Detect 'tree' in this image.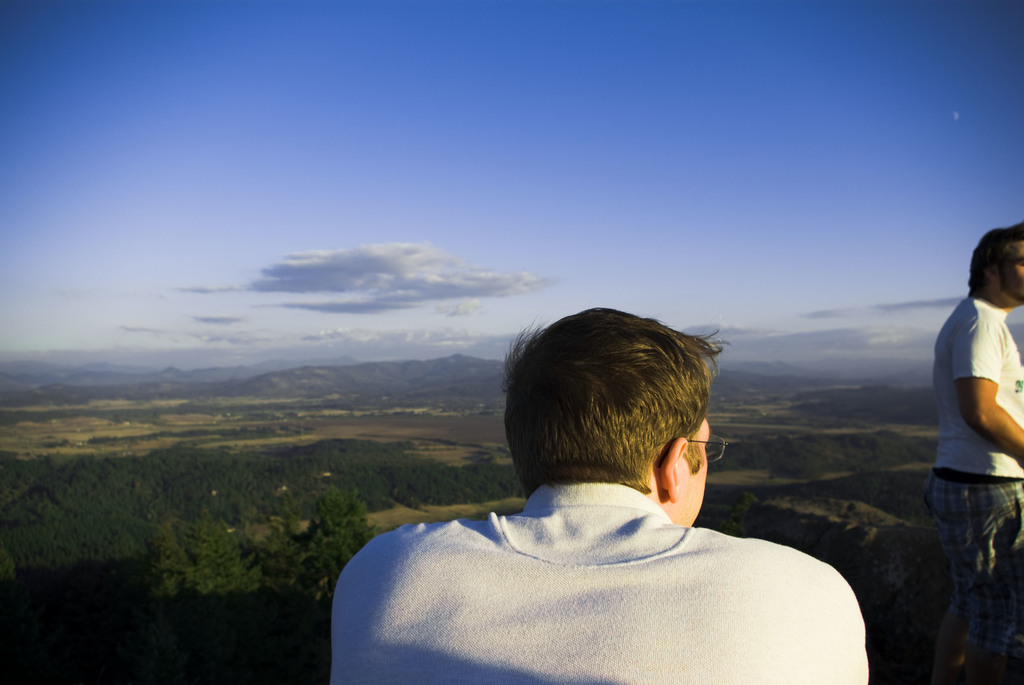
Detection: (x1=139, y1=512, x2=212, y2=644).
